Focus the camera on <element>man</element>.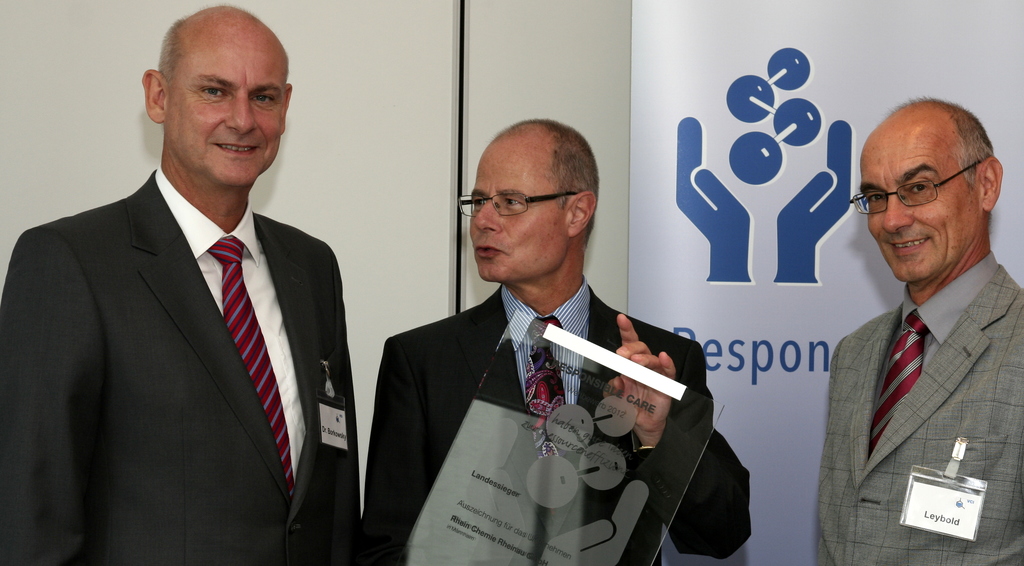
Focus region: left=362, top=119, right=754, bottom=565.
